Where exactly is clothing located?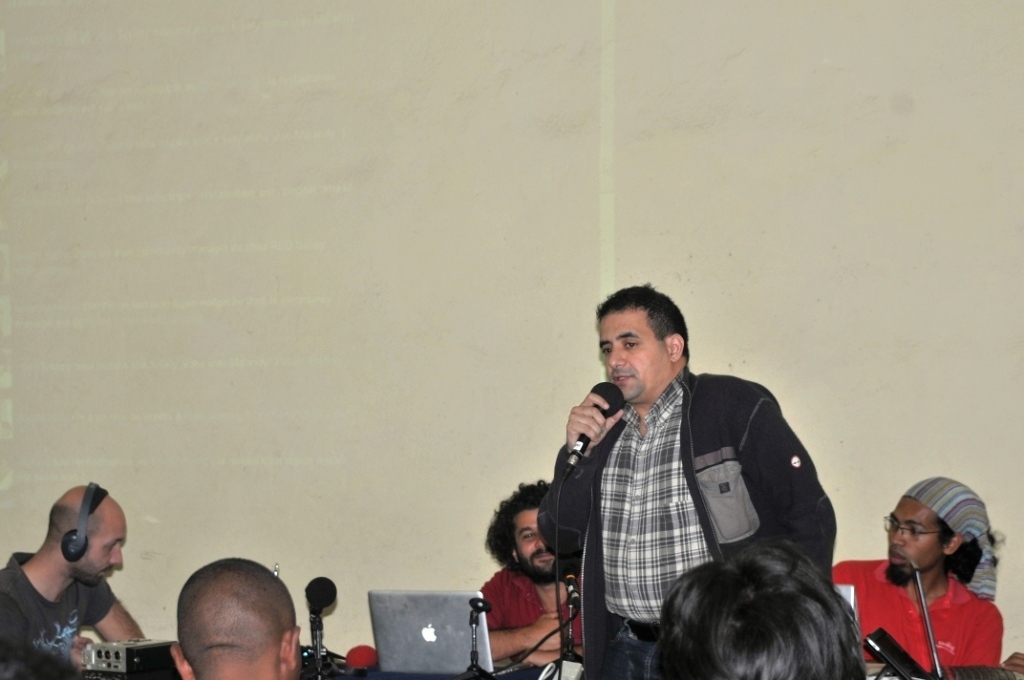
Its bounding box is box=[538, 367, 835, 679].
